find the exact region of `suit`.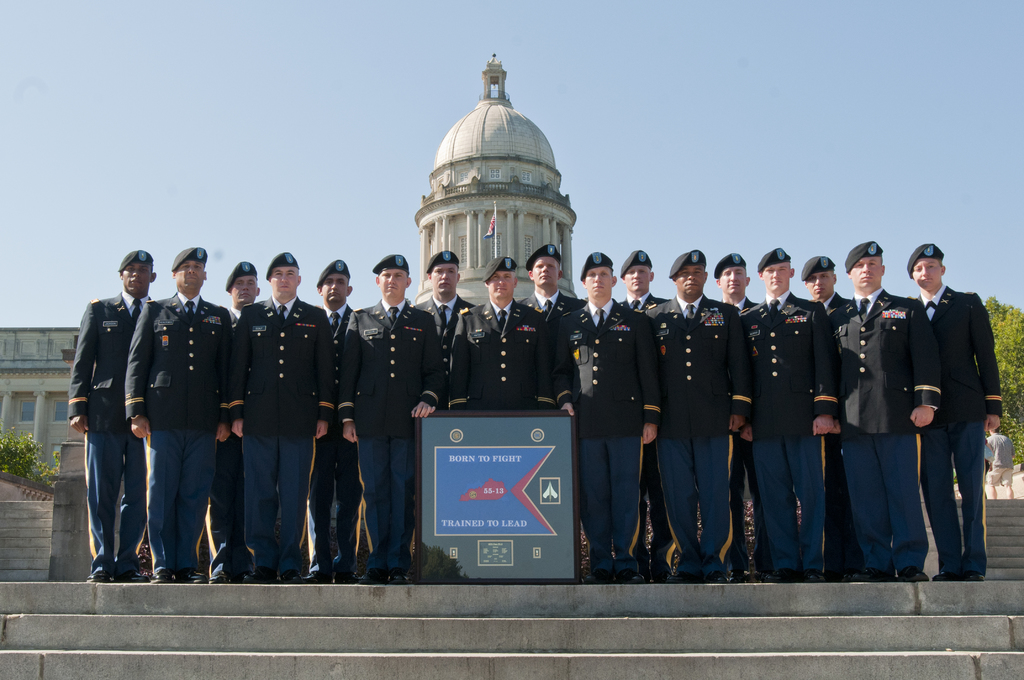
Exact region: x1=824, y1=291, x2=943, y2=572.
